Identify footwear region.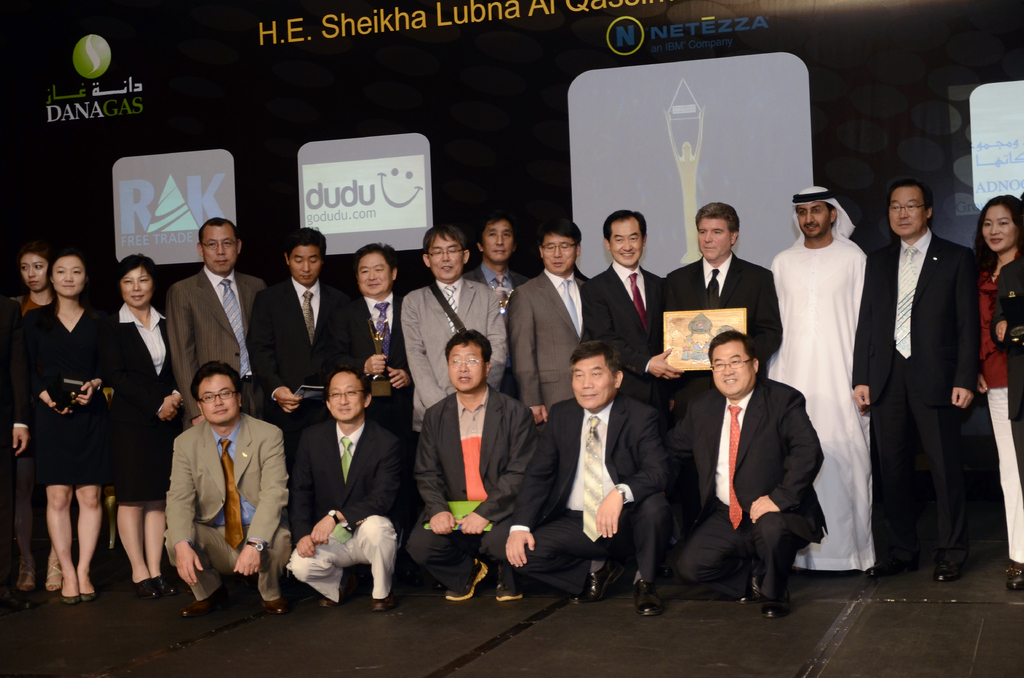
Region: x1=934 y1=563 x2=961 y2=580.
